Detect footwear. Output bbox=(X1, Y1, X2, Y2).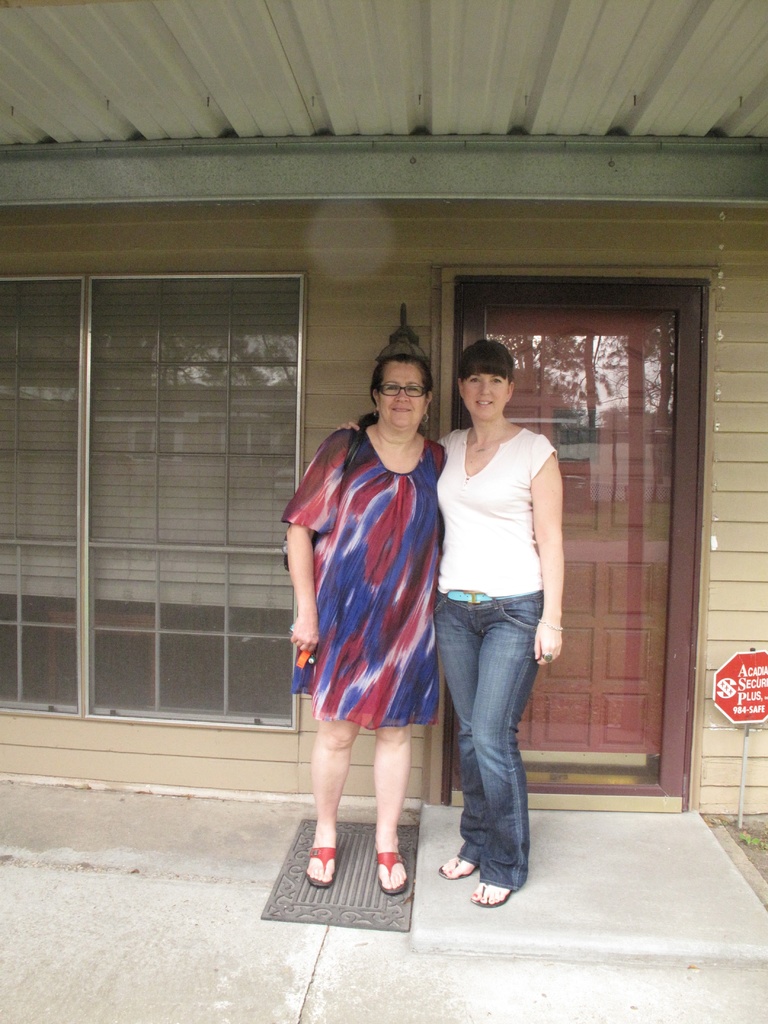
bbox=(306, 841, 339, 890).
